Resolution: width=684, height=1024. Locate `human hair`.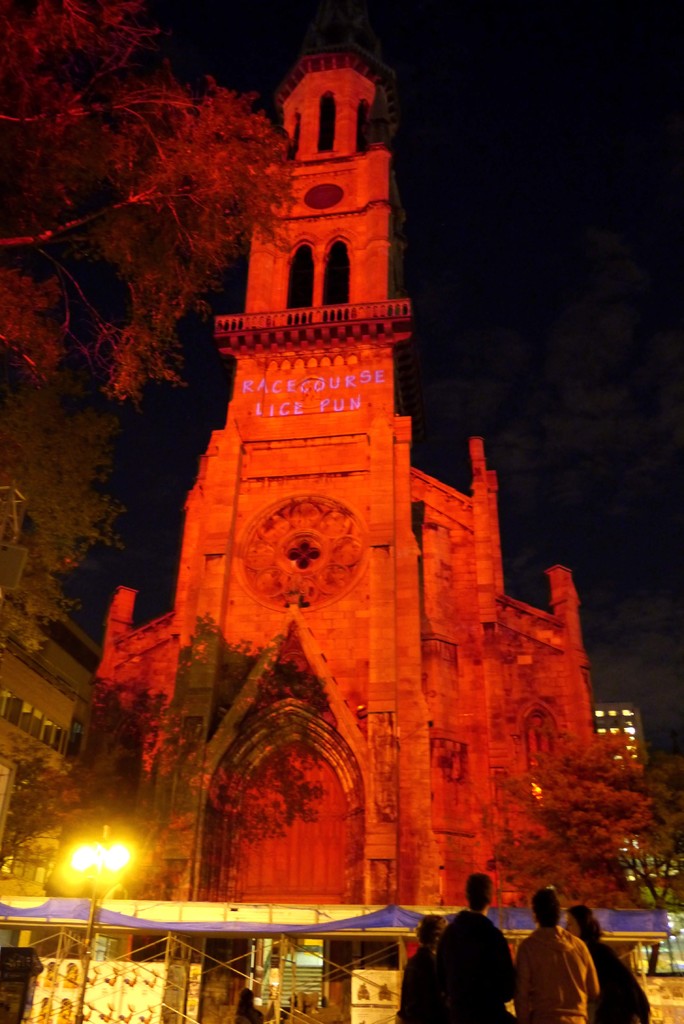
l=530, t=891, r=562, b=931.
